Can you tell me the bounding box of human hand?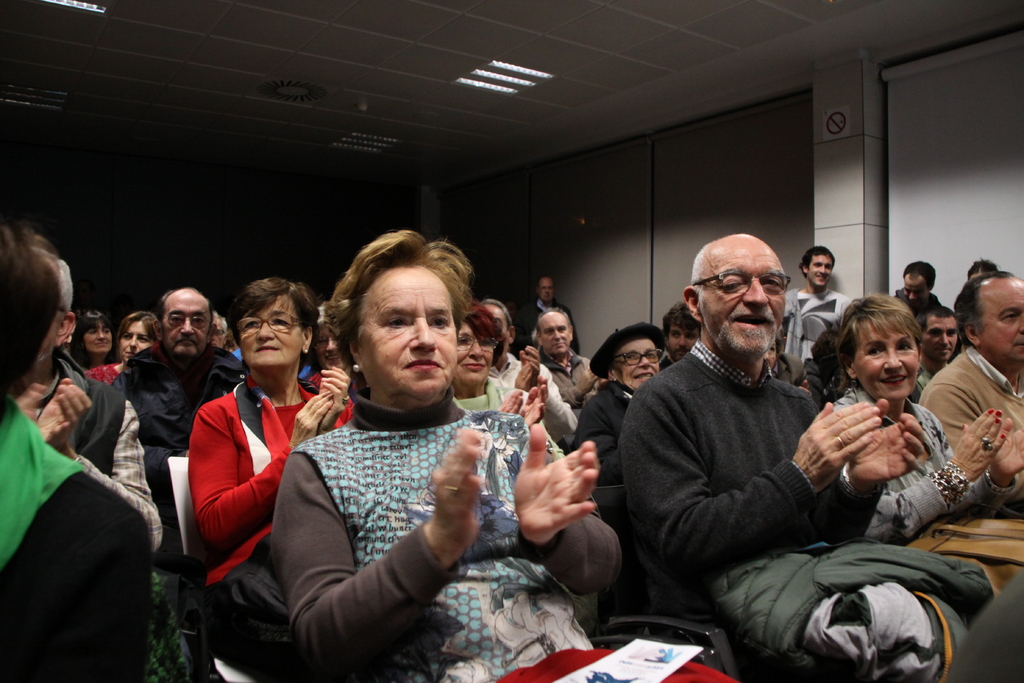
locate(497, 389, 522, 416).
